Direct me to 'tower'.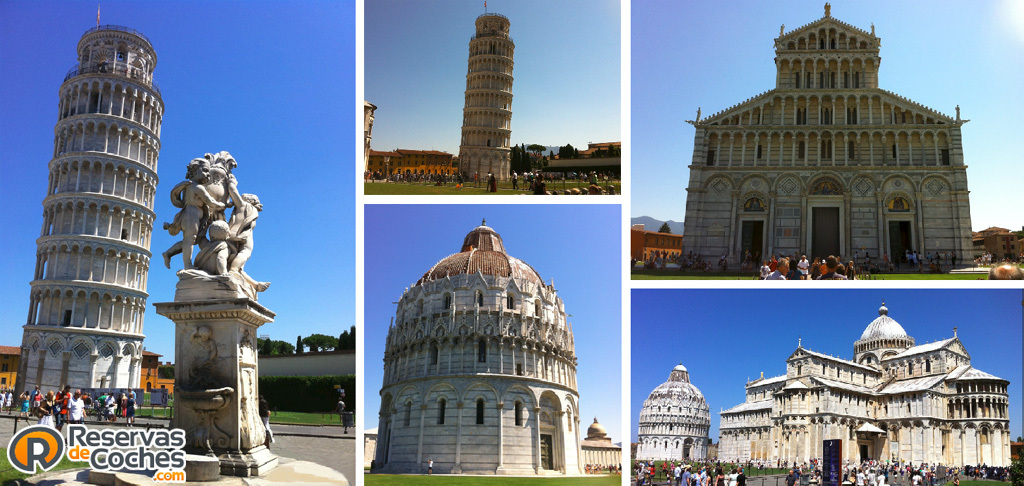
Direction: 452, 9, 517, 184.
